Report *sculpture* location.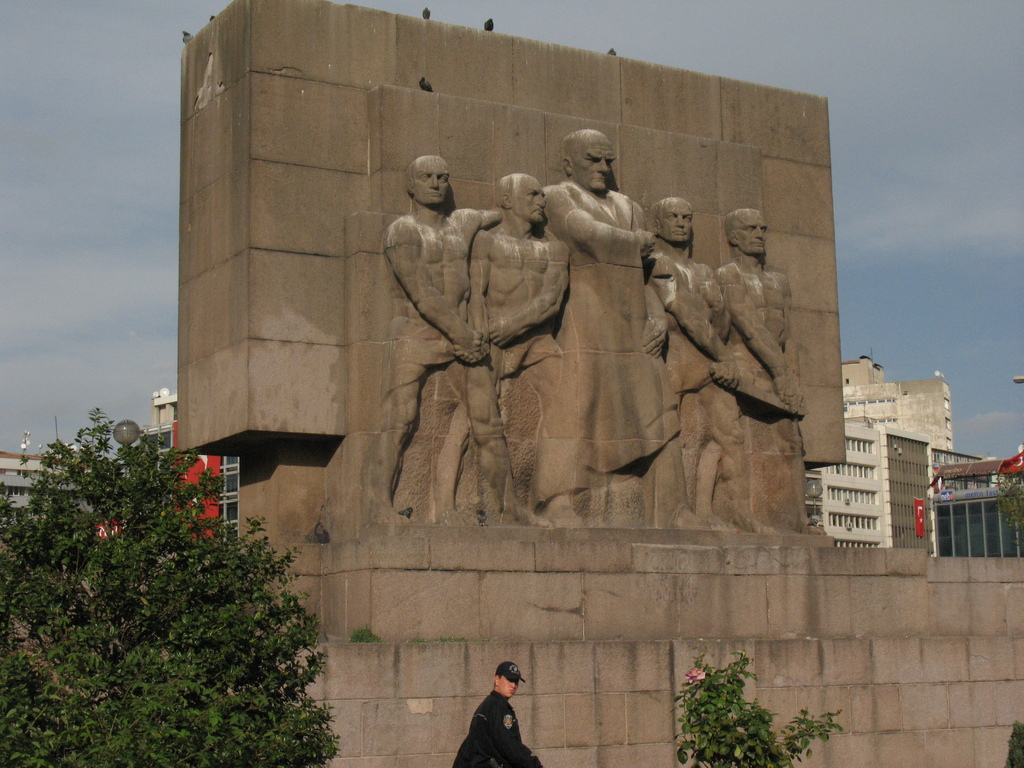
Report: (547, 127, 706, 536).
